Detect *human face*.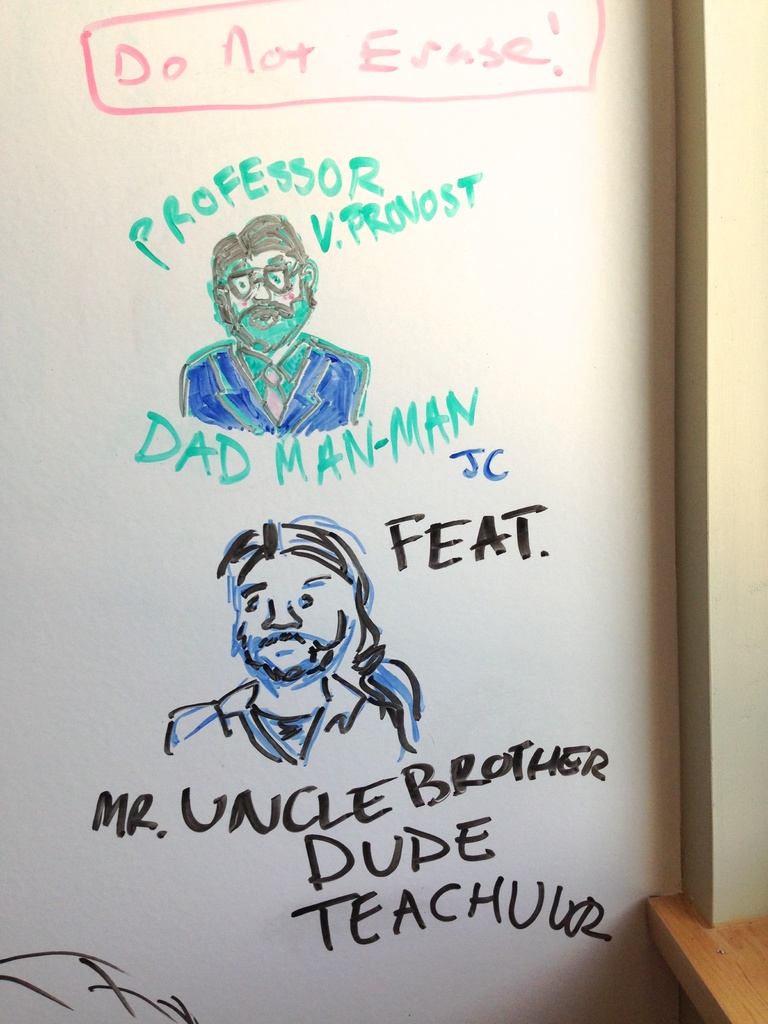
Detected at box=[219, 245, 312, 350].
